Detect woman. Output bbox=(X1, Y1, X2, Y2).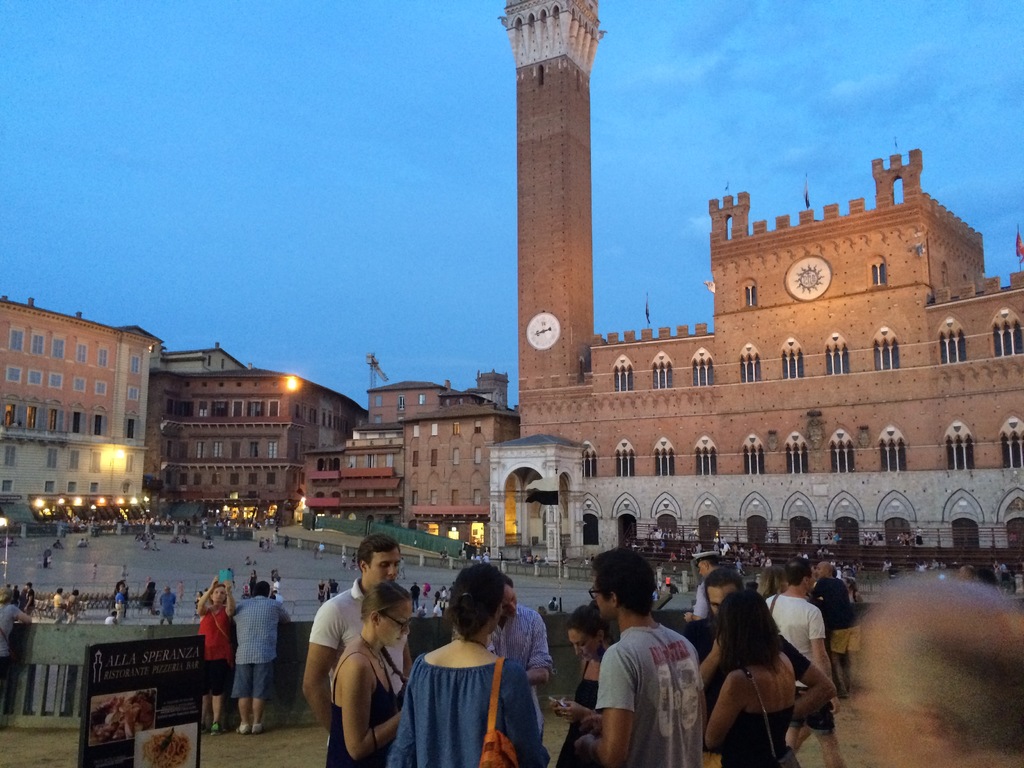
bbox=(196, 577, 236, 733).
